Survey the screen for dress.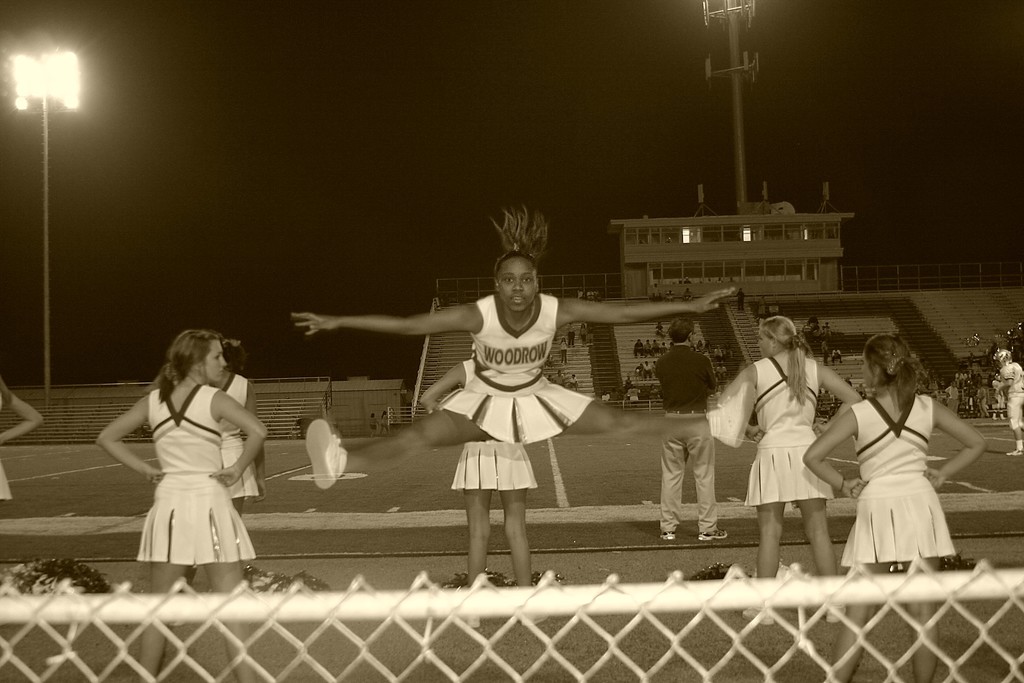
Survey found: region(444, 292, 595, 443).
